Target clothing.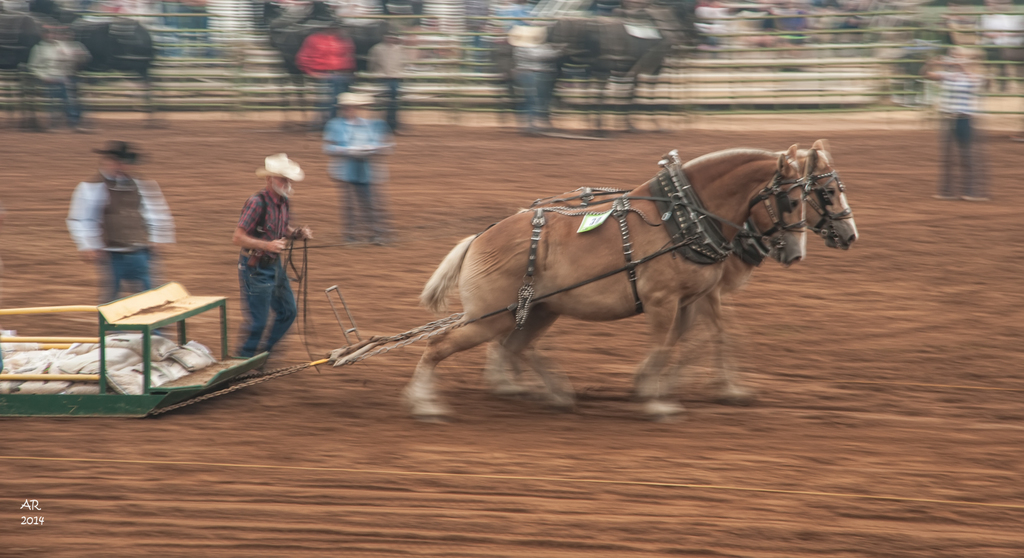
Target region: 324 110 379 237.
